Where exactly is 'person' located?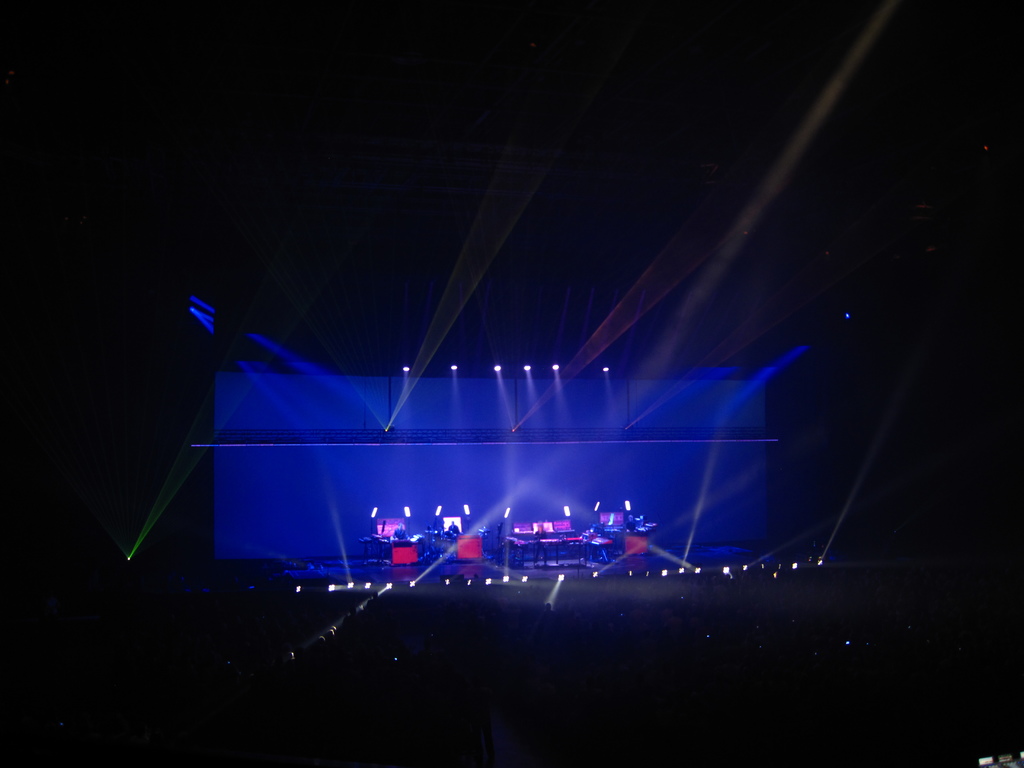
Its bounding box is bbox=(392, 520, 411, 536).
